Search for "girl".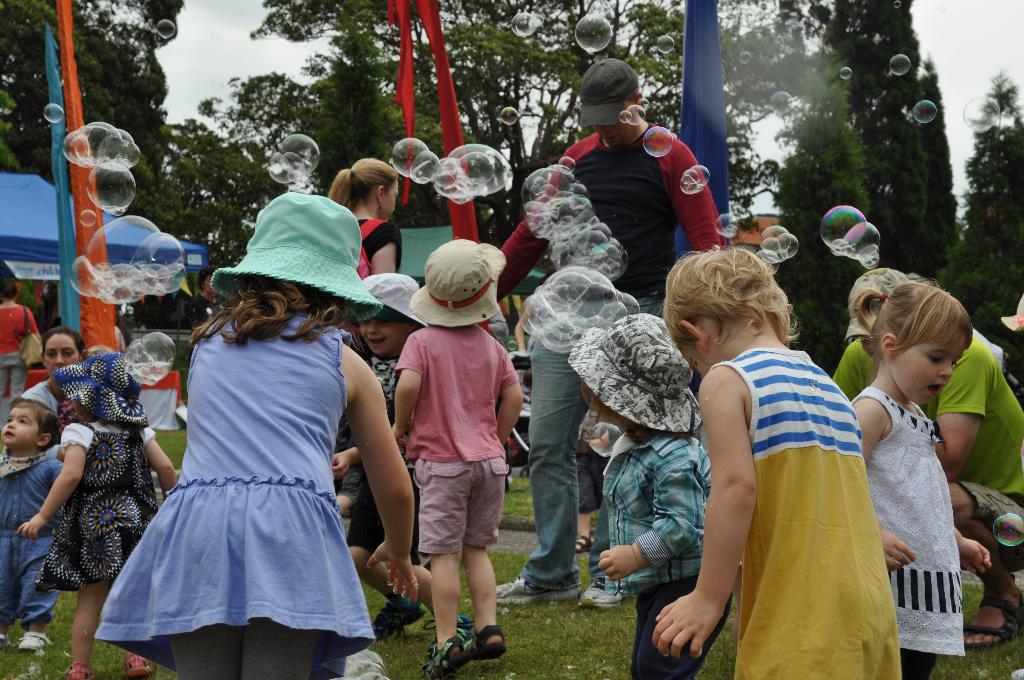
Found at <box>0,391,73,652</box>.
